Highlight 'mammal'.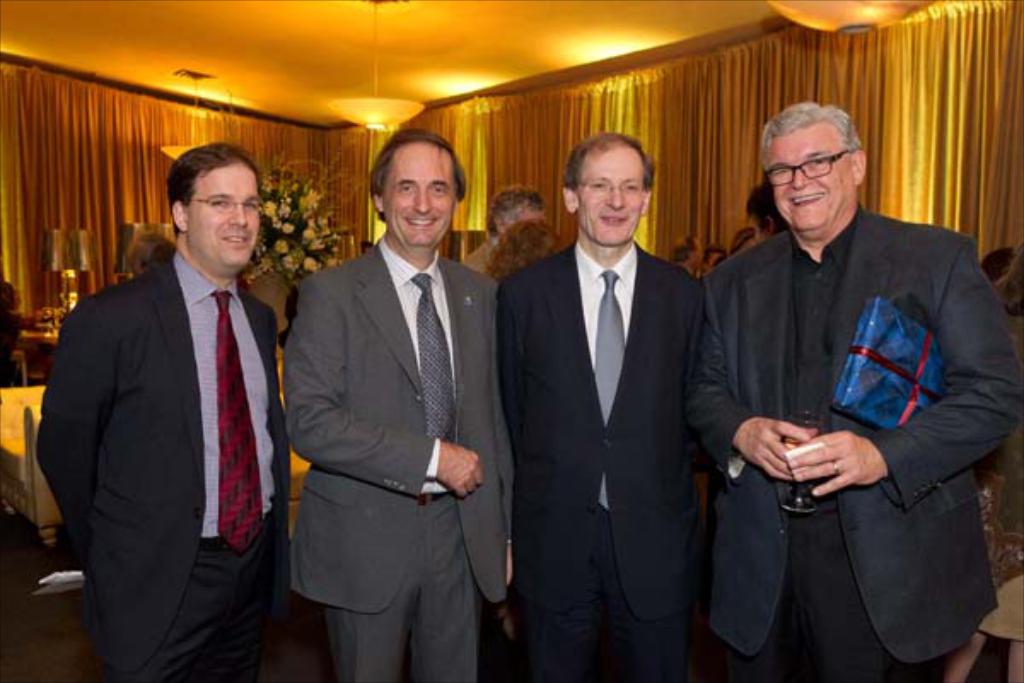
Highlighted region: BBox(674, 234, 700, 273).
